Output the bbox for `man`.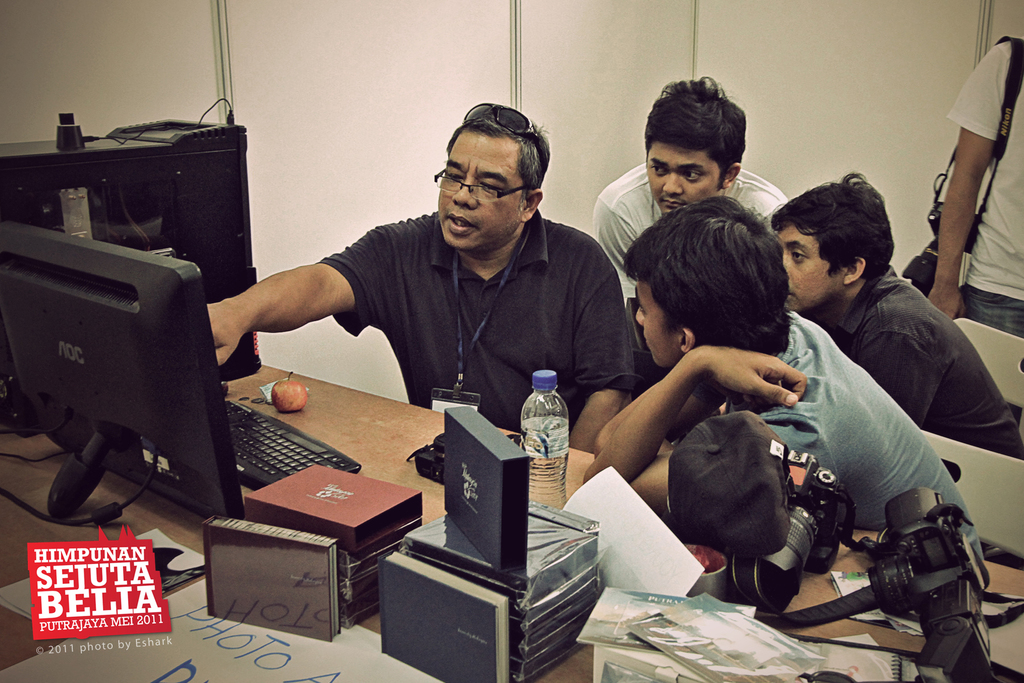
<box>207,103,641,456</box>.
